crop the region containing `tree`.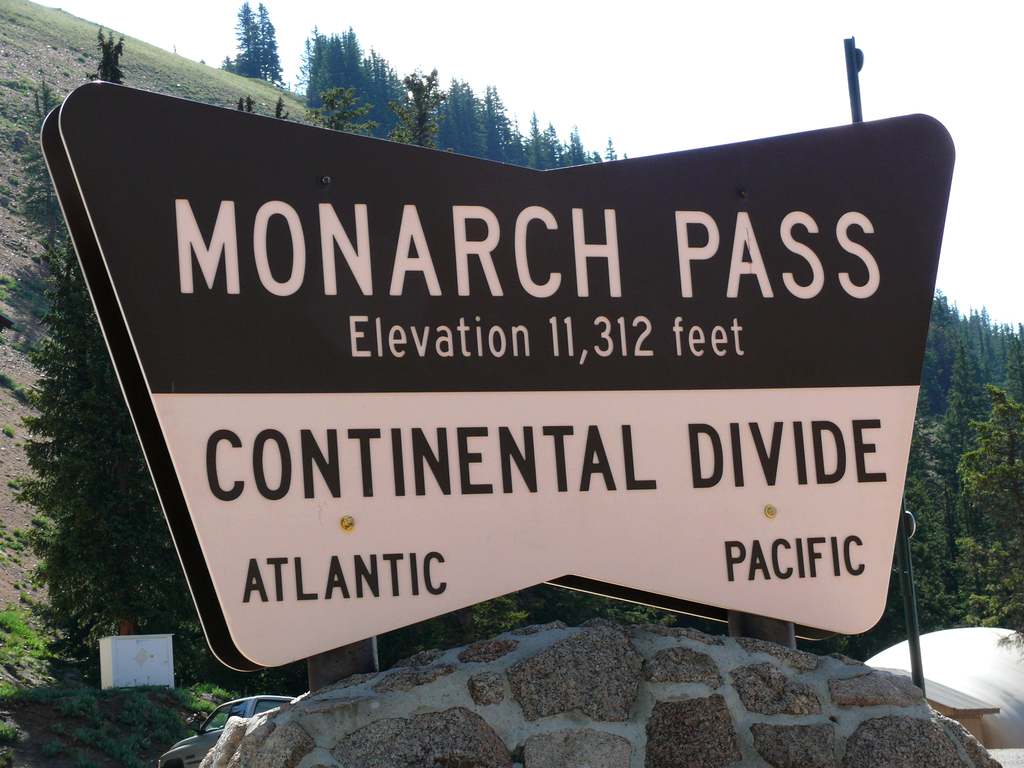
Crop region: <bbox>12, 232, 303, 685</bbox>.
